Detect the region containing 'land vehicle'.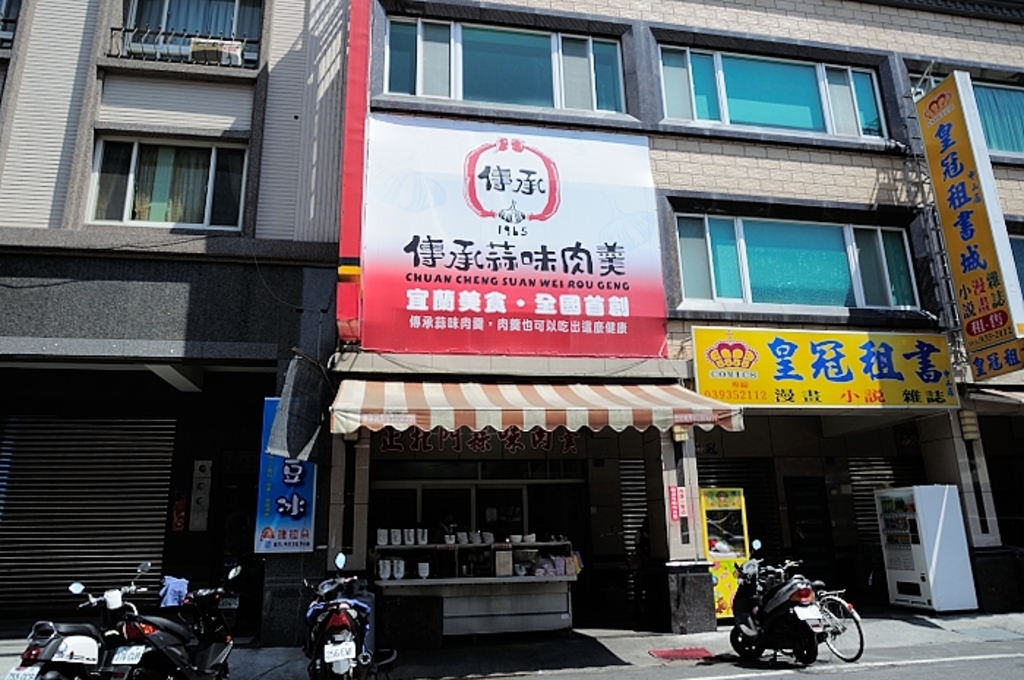
[762,557,866,667].
